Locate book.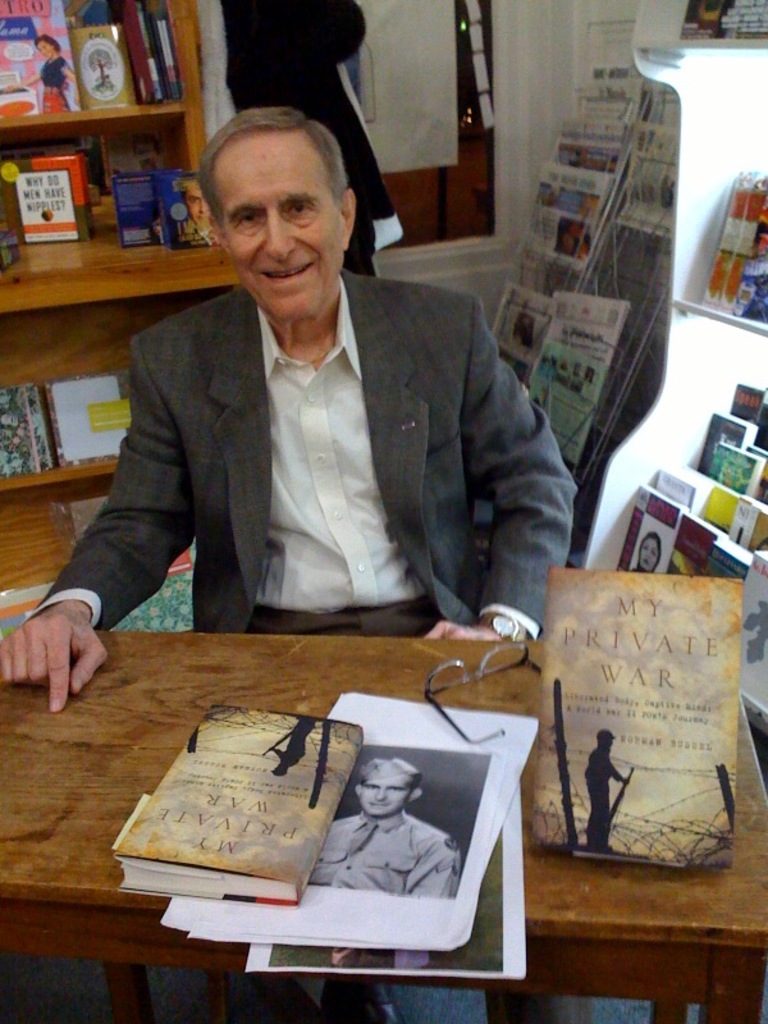
Bounding box: rect(535, 563, 745, 867).
